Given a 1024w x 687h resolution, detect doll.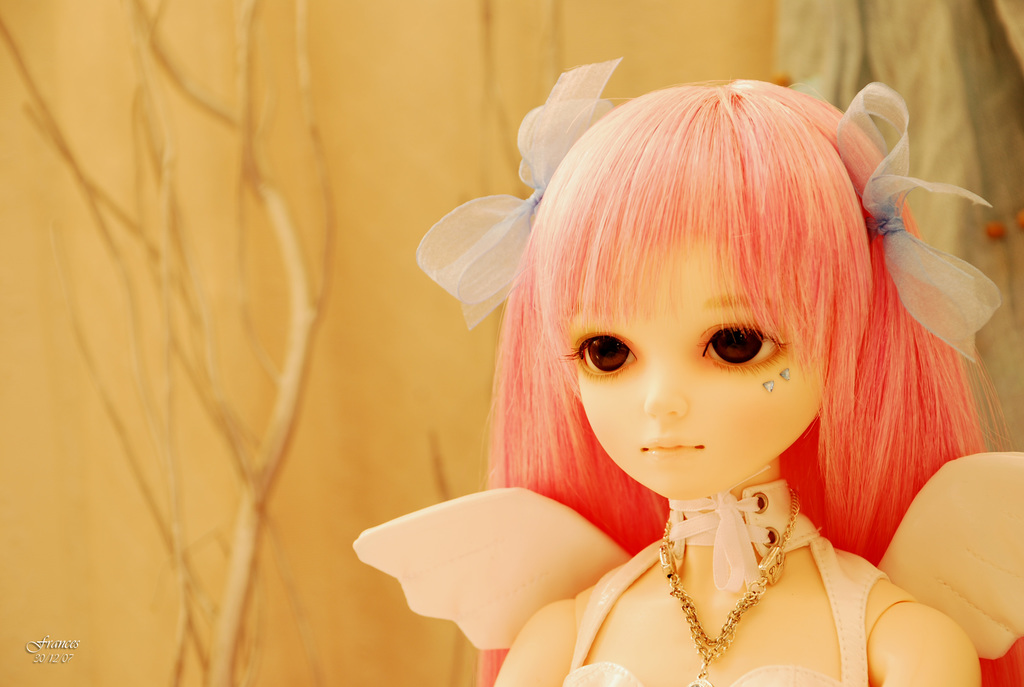
<region>349, 51, 1023, 682</region>.
